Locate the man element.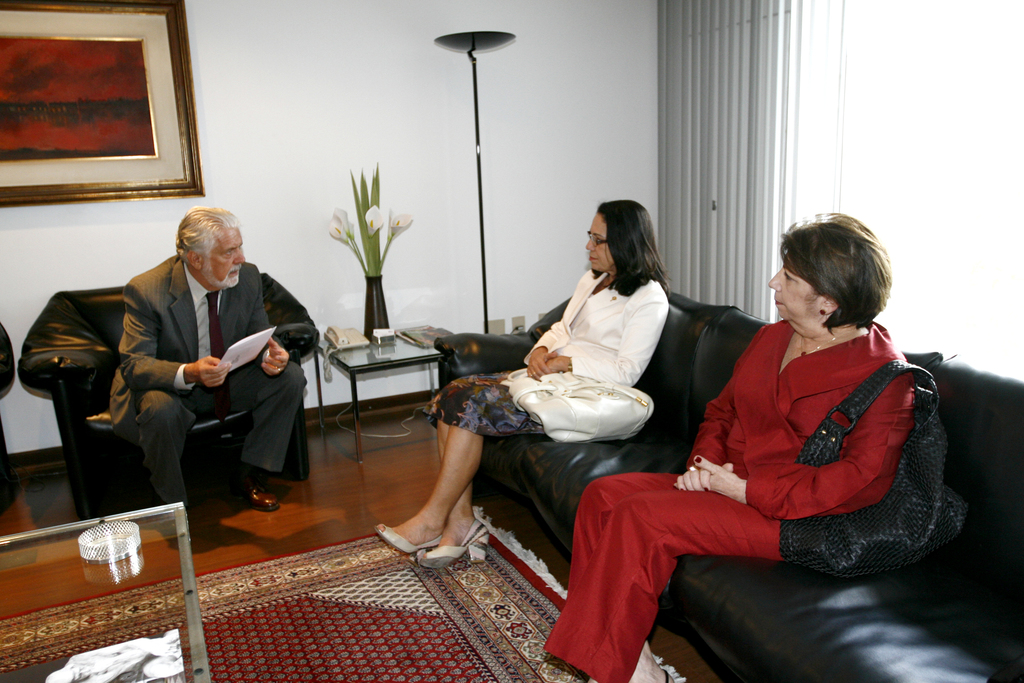
Element bbox: region(109, 210, 298, 543).
